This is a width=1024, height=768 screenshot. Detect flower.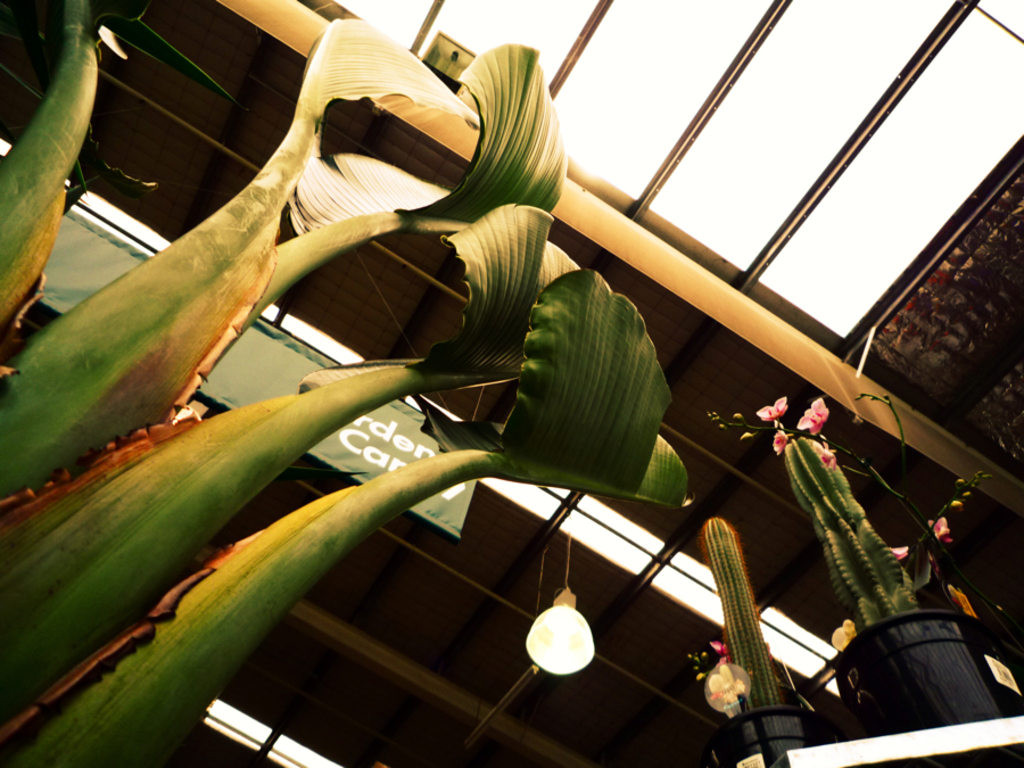
{"x1": 755, "y1": 390, "x2": 790, "y2": 424}.
